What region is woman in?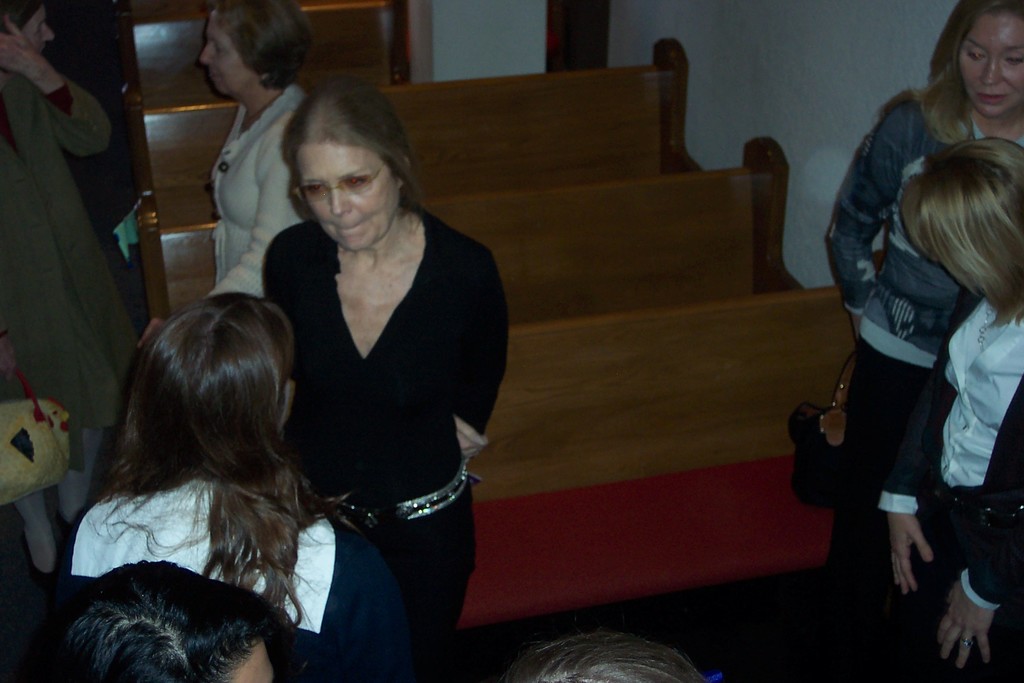
[199,0,317,298].
